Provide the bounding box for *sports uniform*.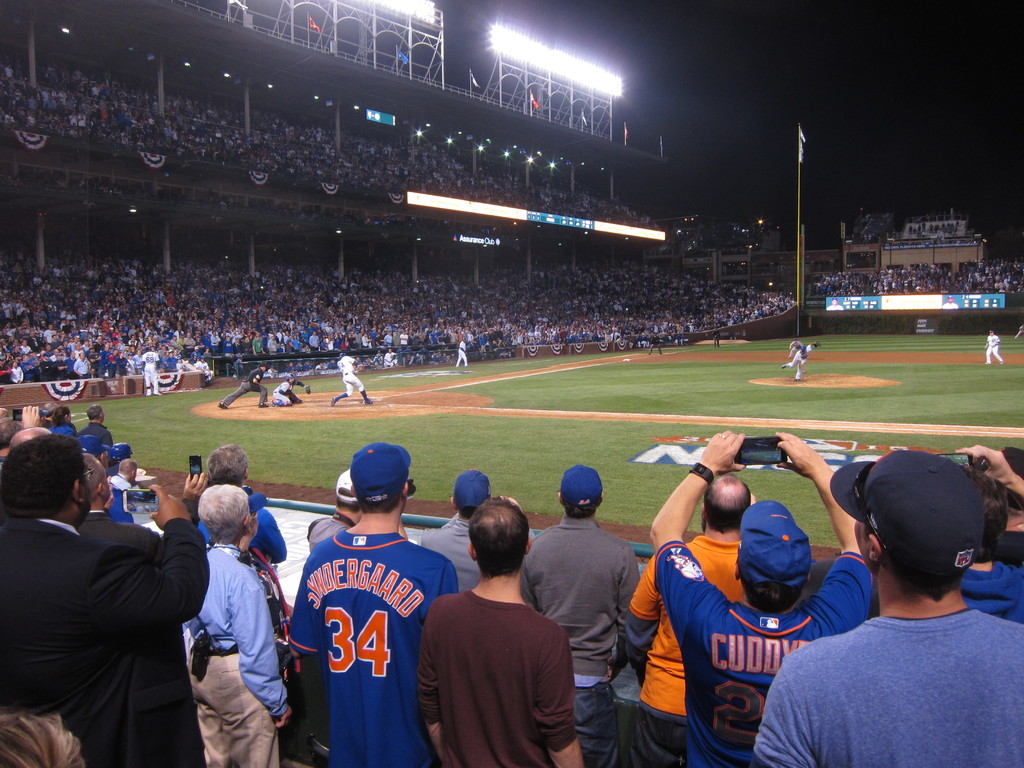
(277,449,460,767).
